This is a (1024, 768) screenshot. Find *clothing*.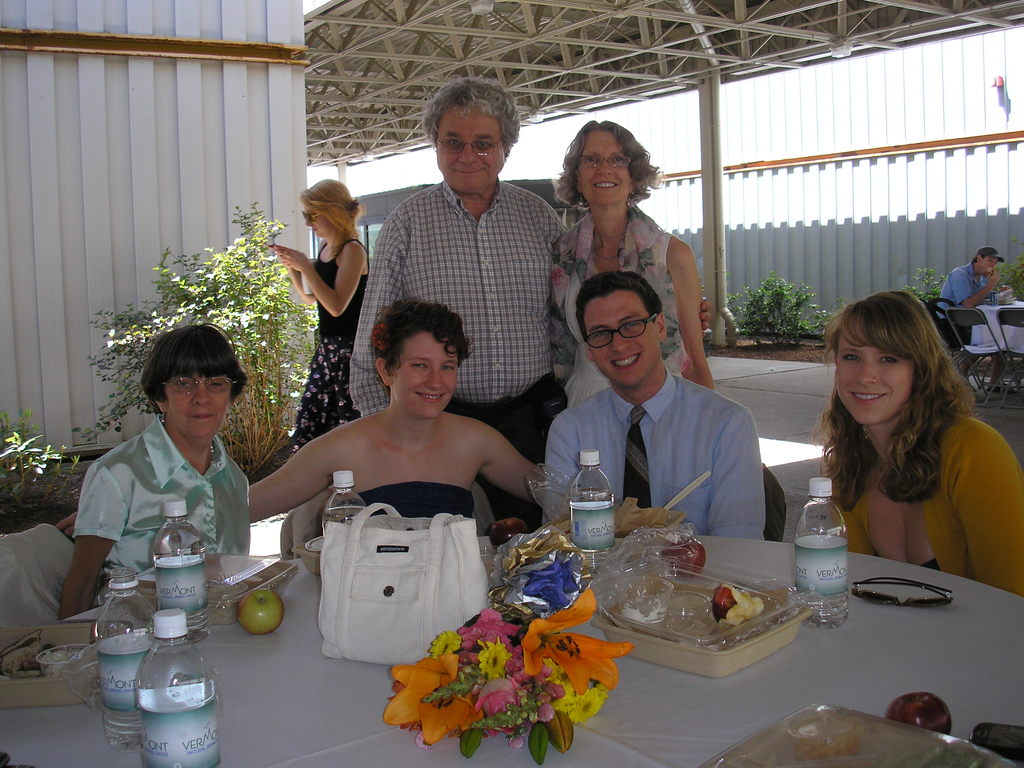
Bounding box: pyautogui.locateOnScreen(0, 525, 81, 627).
